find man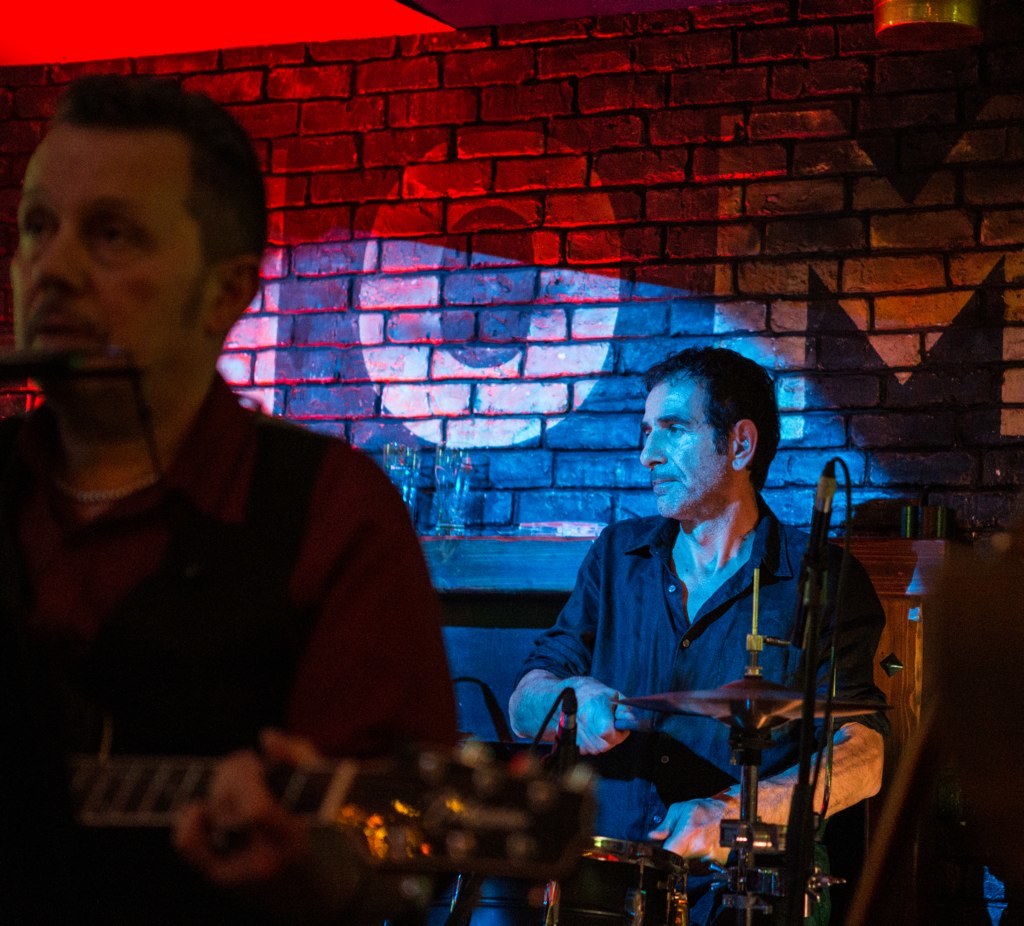
rect(0, 71, 437, 839)
